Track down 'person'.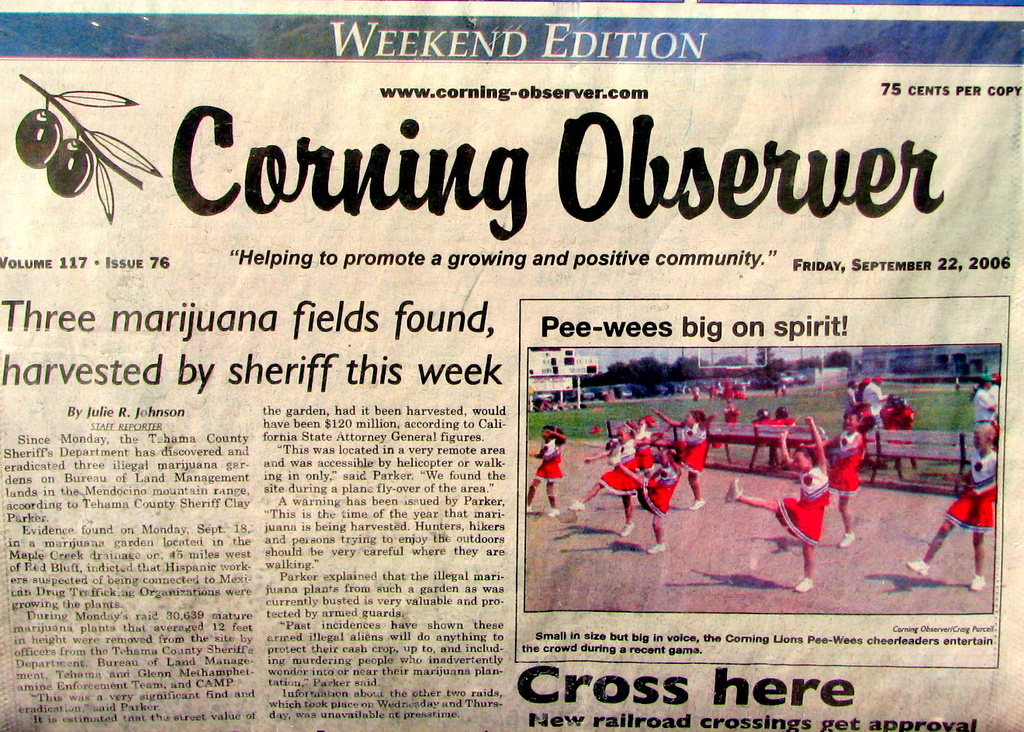
Tracked to select_region(986, 378, 1002, 425).
